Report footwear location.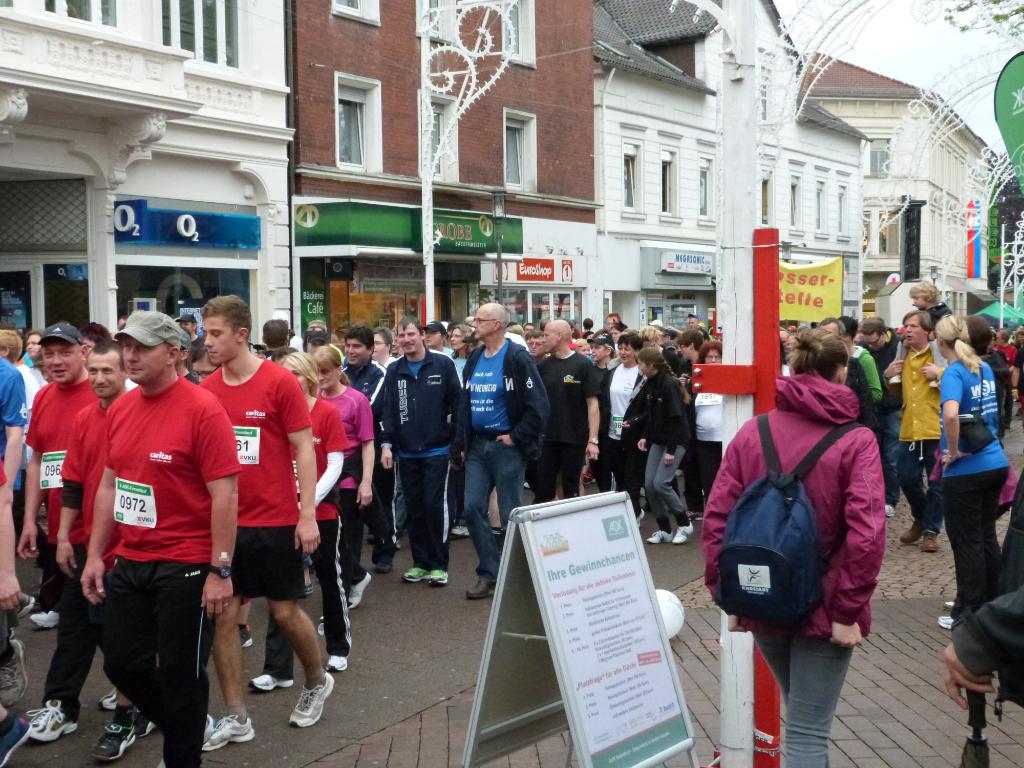
Report: box(671, 520, 694, 545).
